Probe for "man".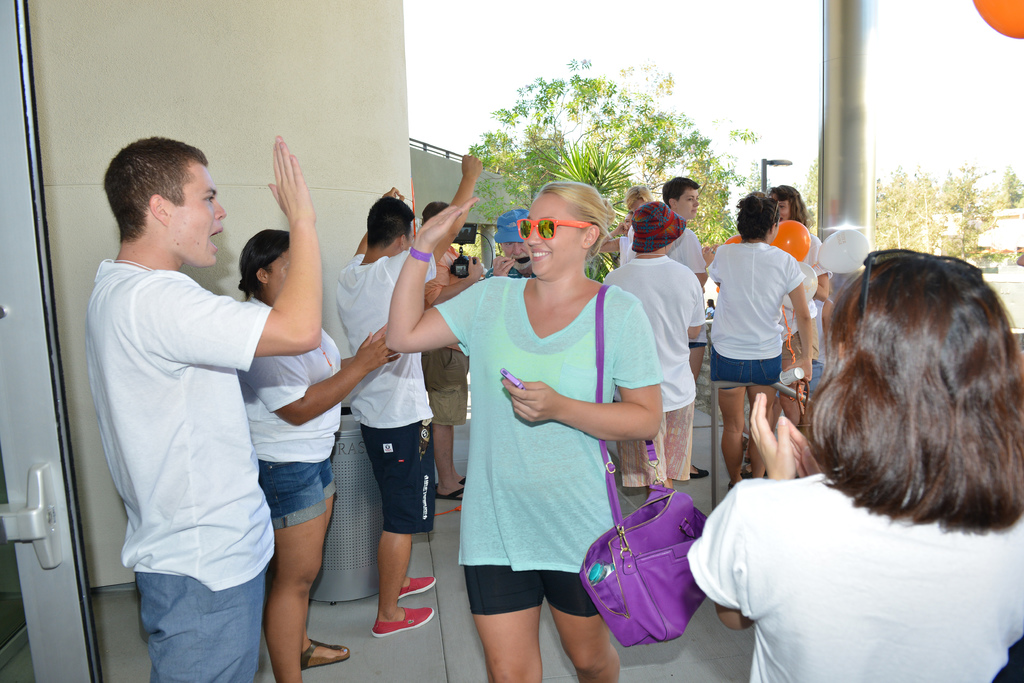
Probe result: x1=484 y1=210 x2=547 y2=280.
